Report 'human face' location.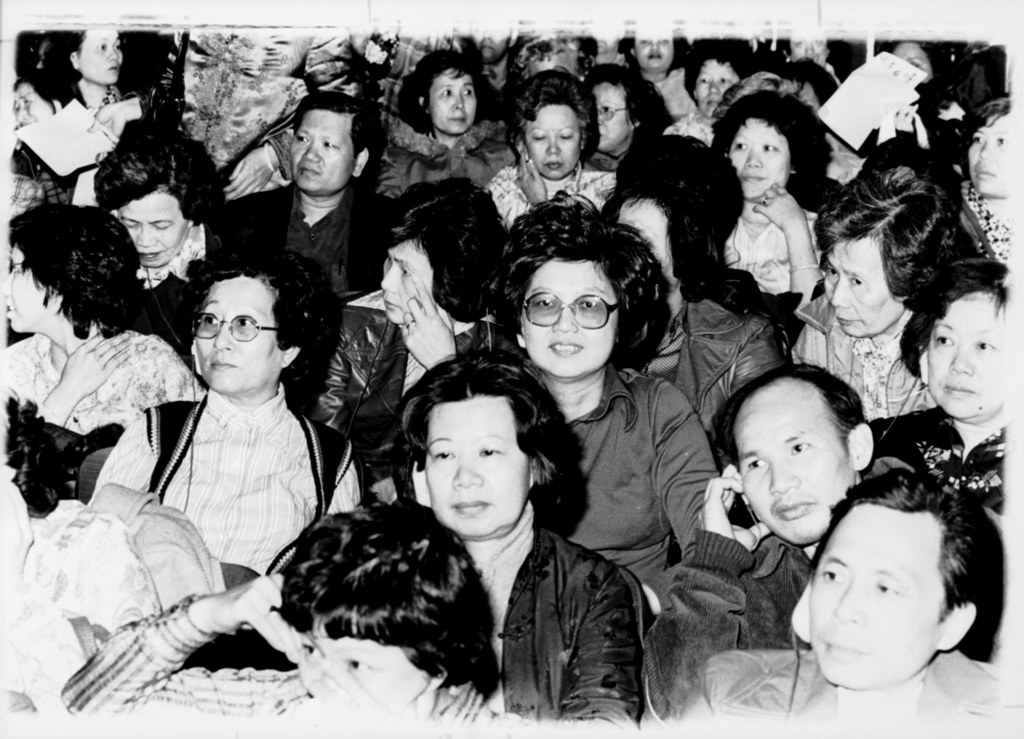
Report: 74:32:124:88.
